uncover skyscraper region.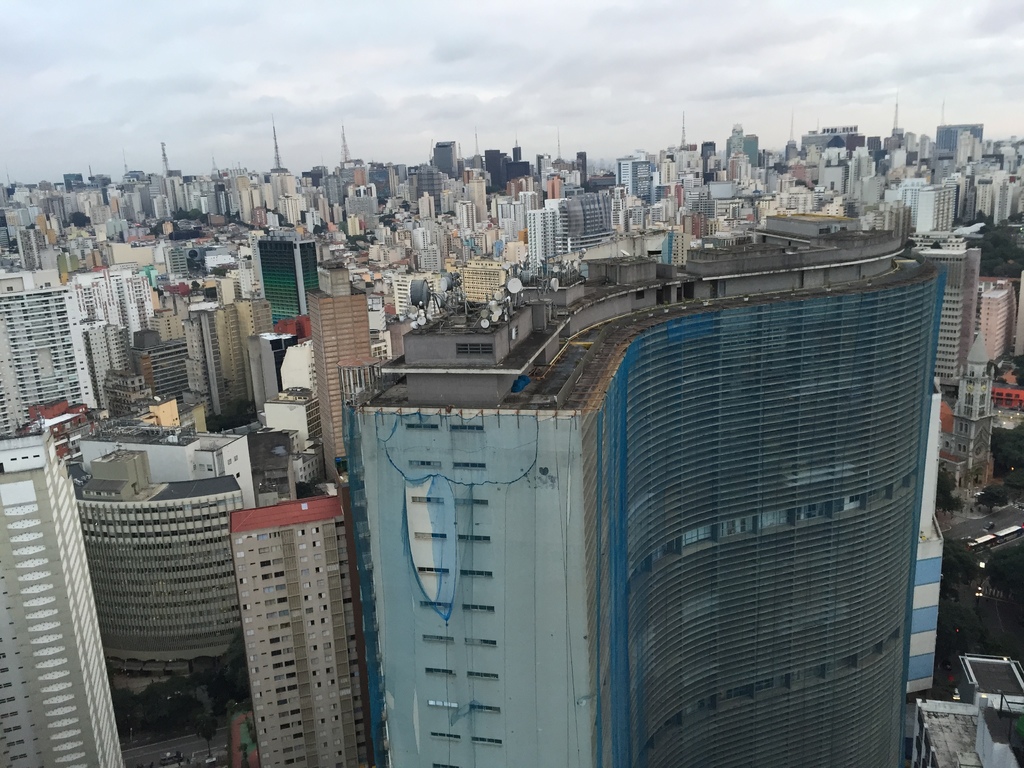
Uncovered: pyautogui.locateOnScreen(484, 150, 503, 189).
